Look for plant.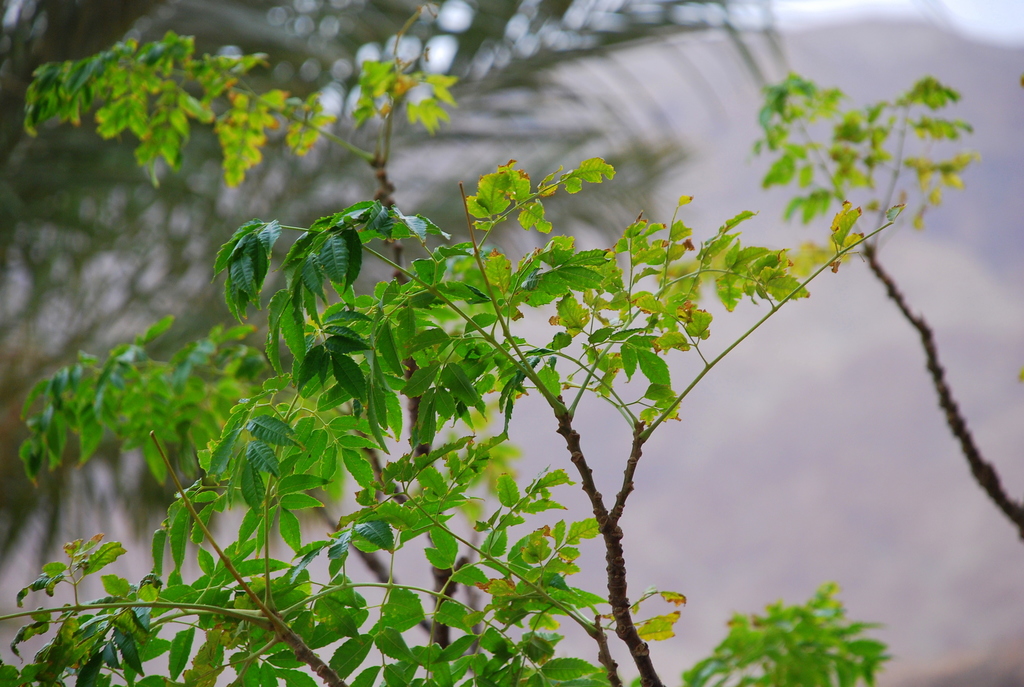
Found: Rect(0, 0, 1023, 686).
